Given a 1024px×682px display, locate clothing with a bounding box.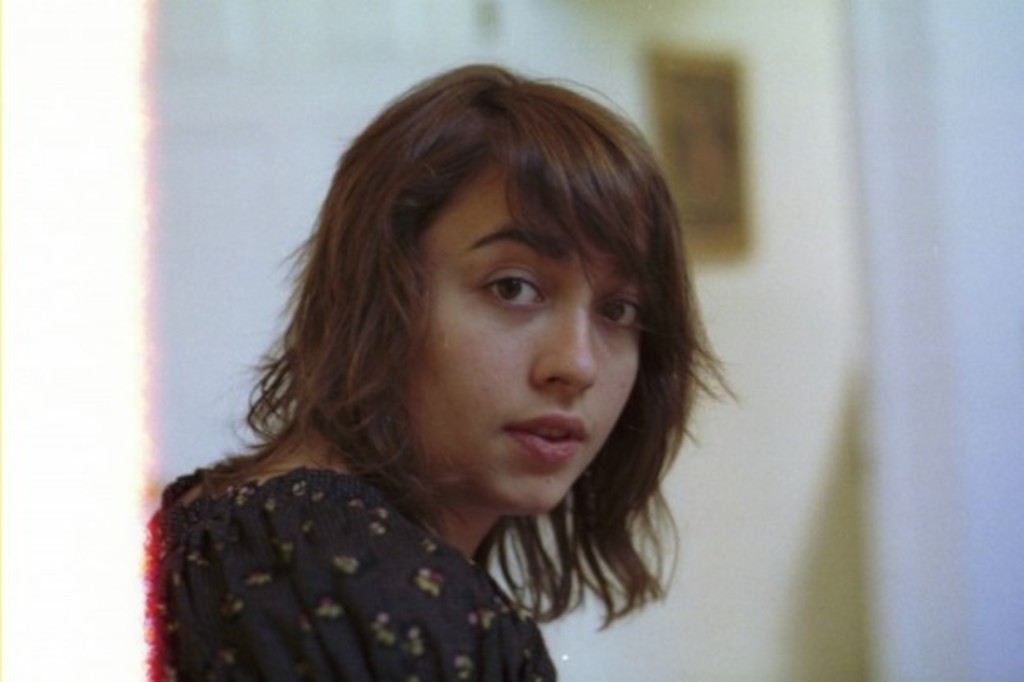
Located: bbox=(142, 469, 554, 670).
